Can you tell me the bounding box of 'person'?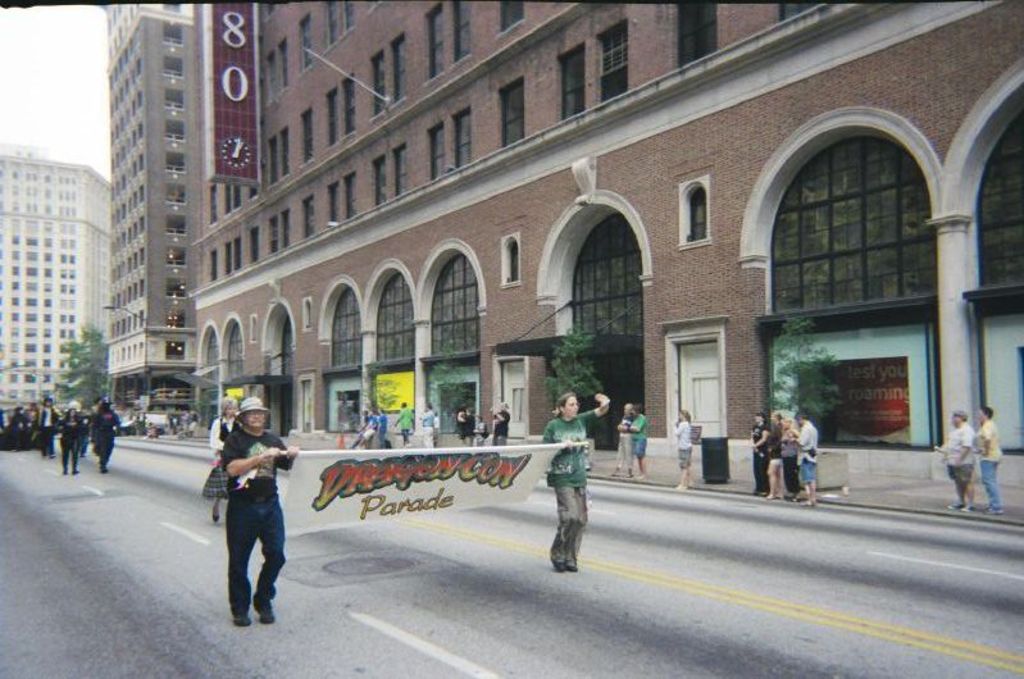
x1=936, y1=405, x2=978, y2=512.
